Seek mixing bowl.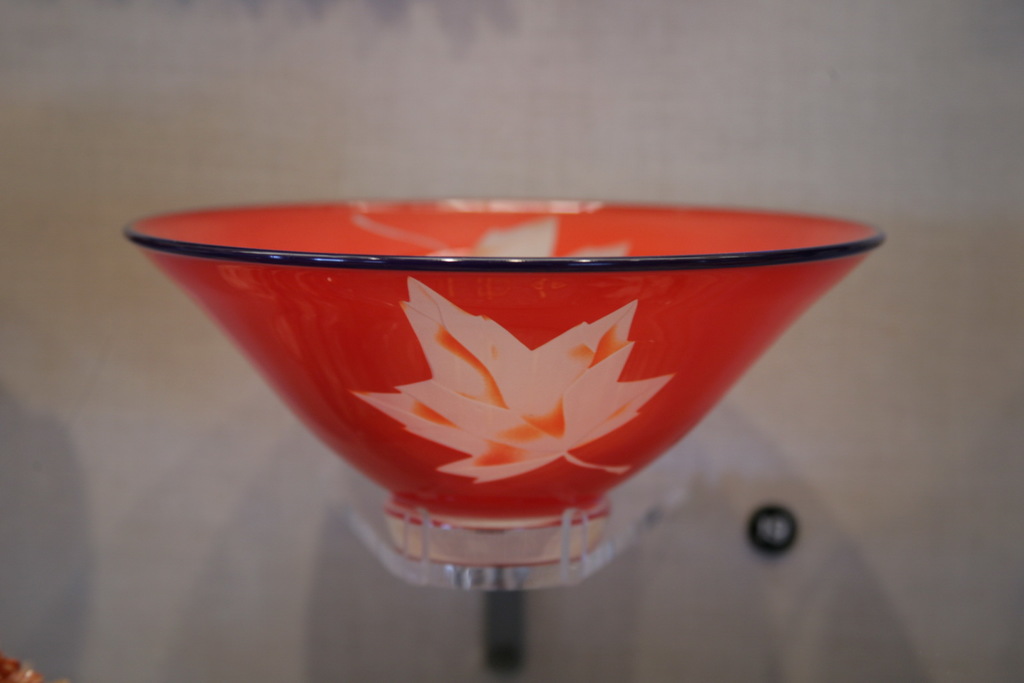
(88,179,882,595).
